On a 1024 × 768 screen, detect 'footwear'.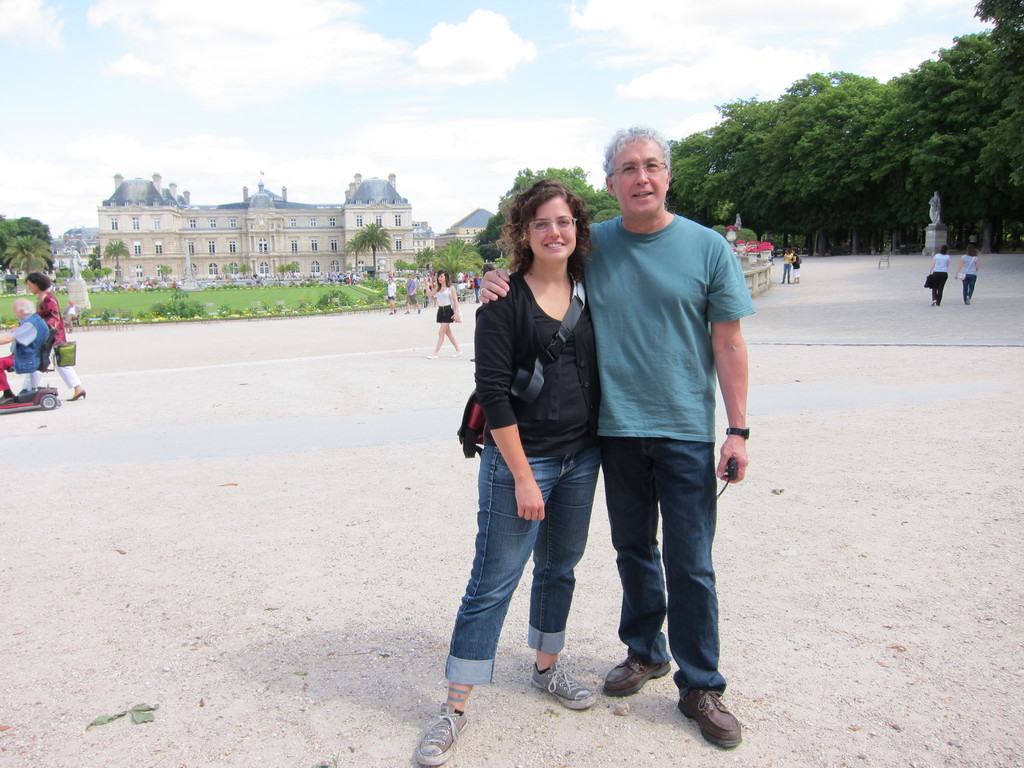
box(528, 659, 599, 709).
